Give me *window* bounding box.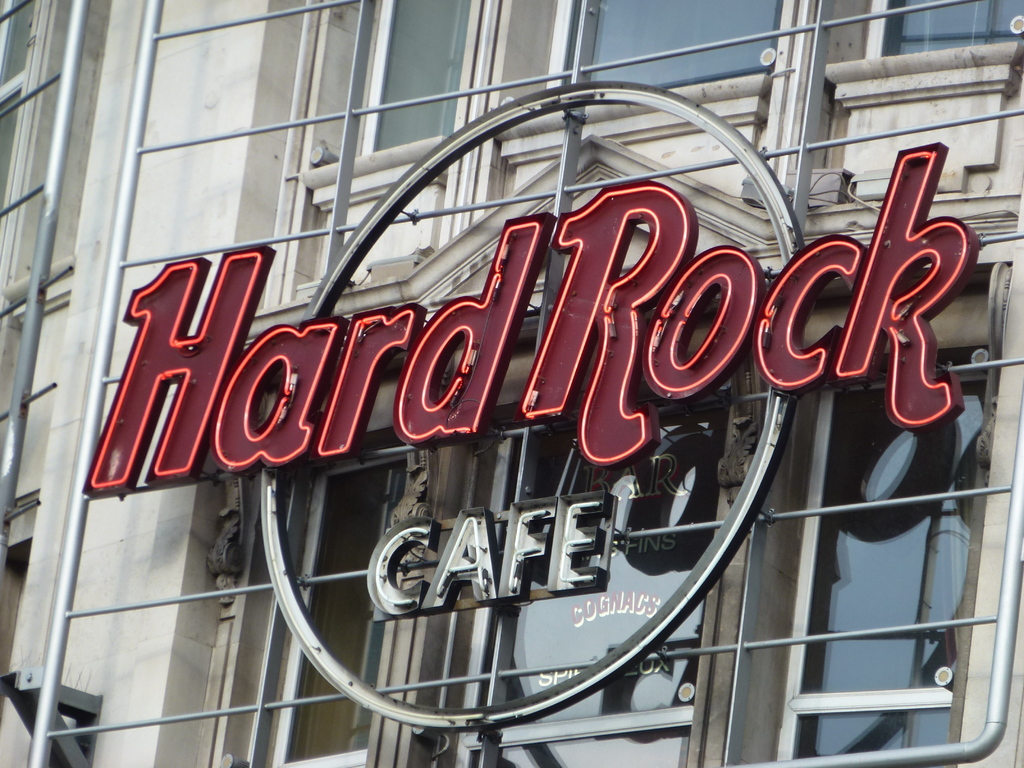
<box>244,439,408,767</box>.
